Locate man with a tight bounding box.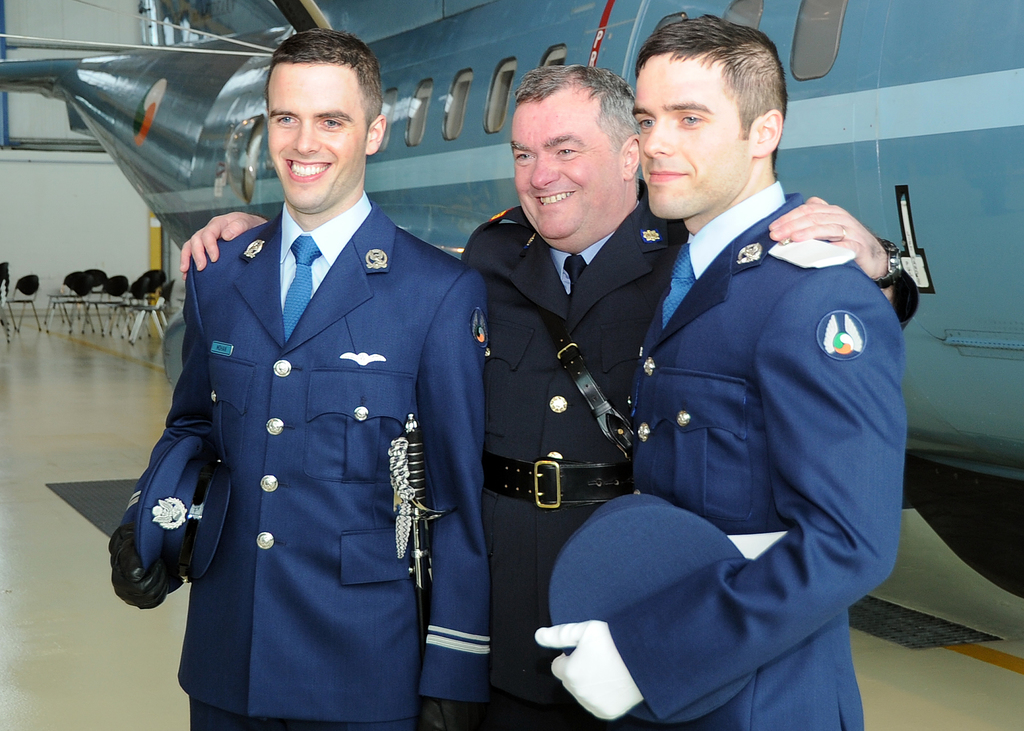
180:63:918:730.
